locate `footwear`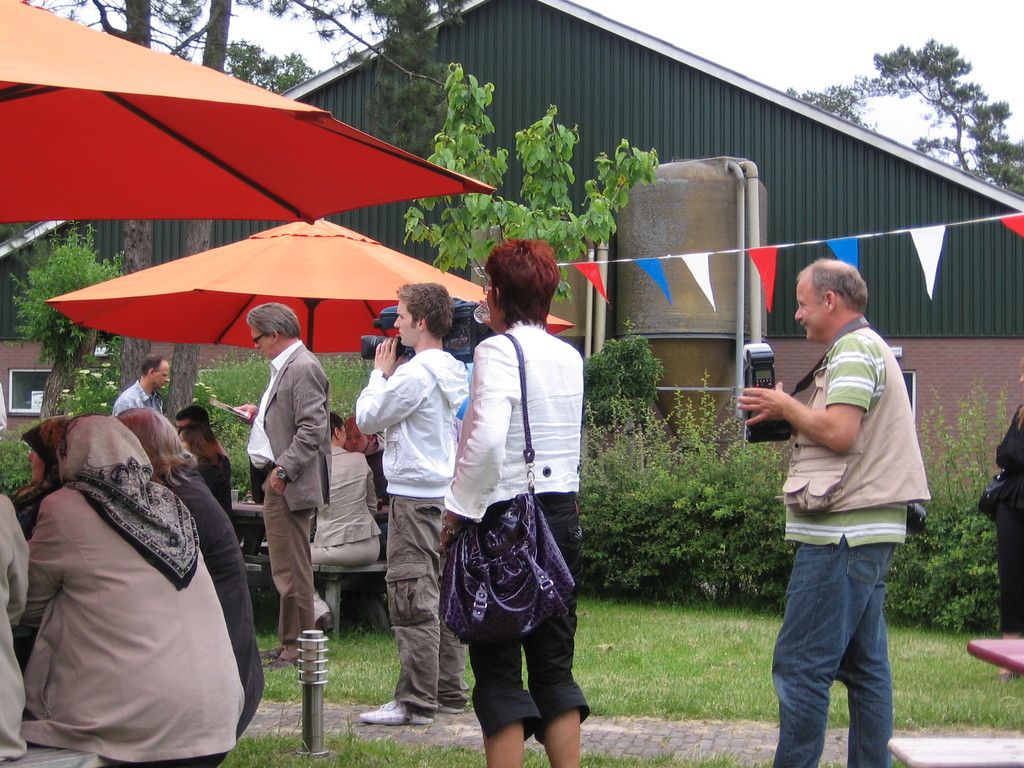
{"left": 316, "top": 609, "right": 337, "bottom": 636}
